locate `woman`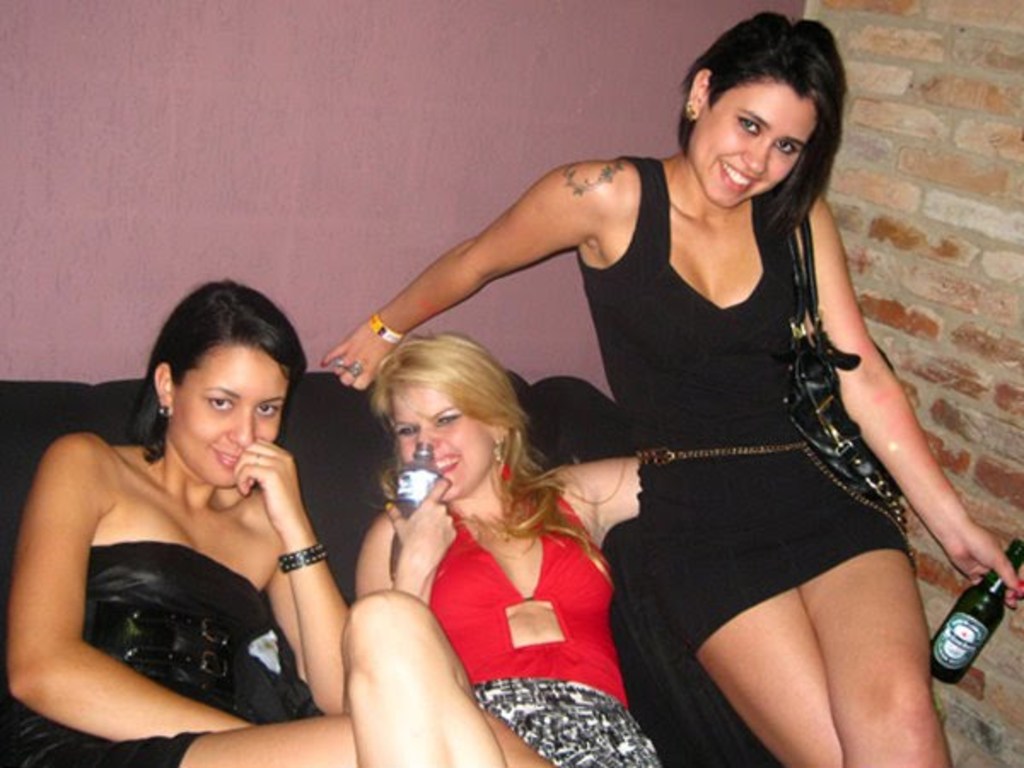
l=341, t=324, r=667, b=766
